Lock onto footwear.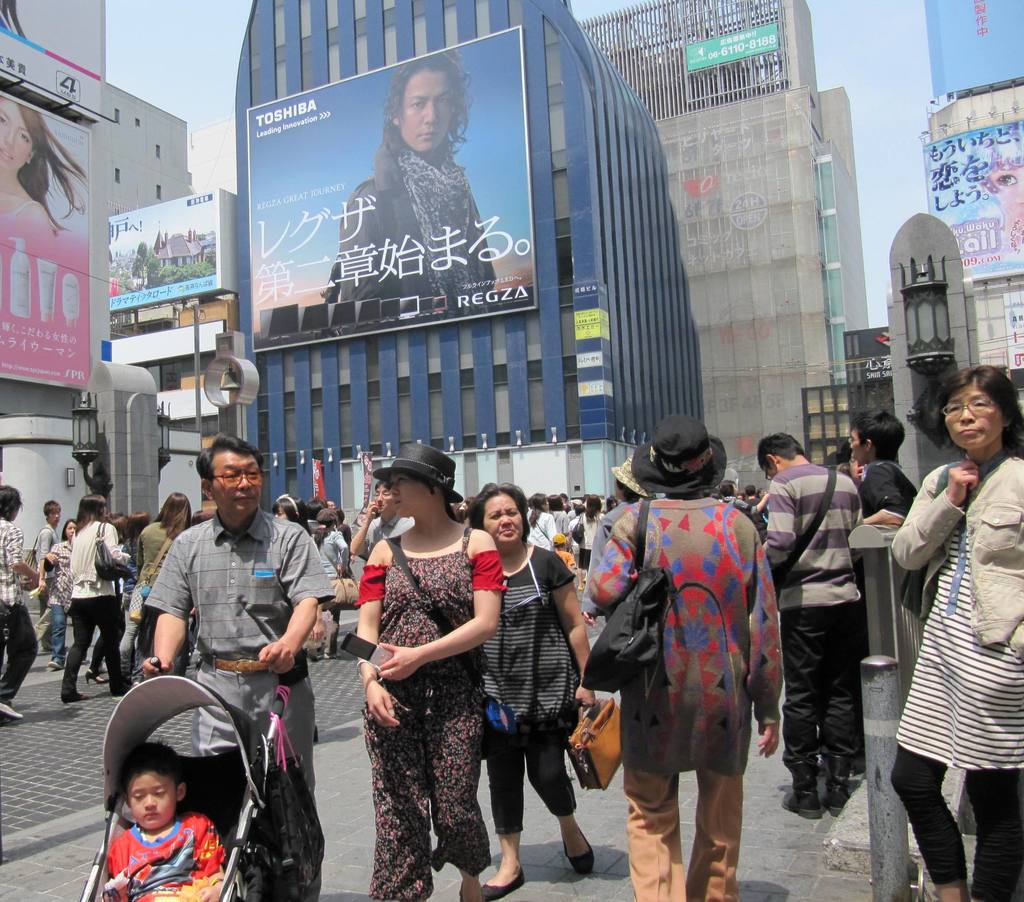
Locked: l=822, t=769, r=849, b=816.
